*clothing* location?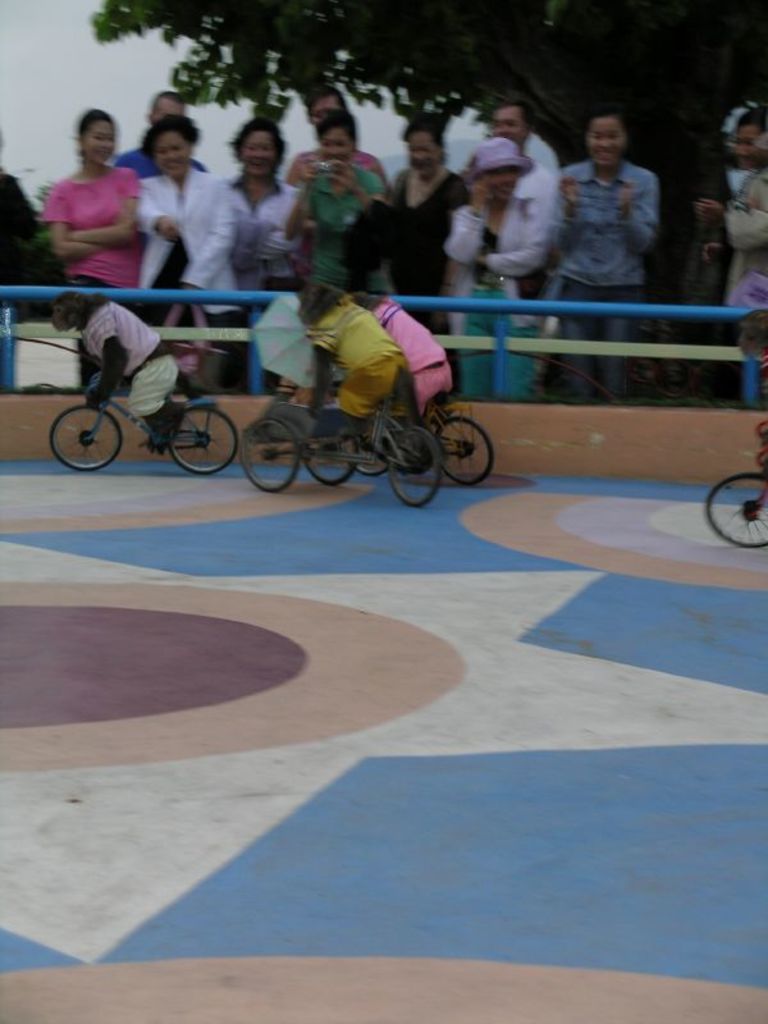
(723,133,767,329)
